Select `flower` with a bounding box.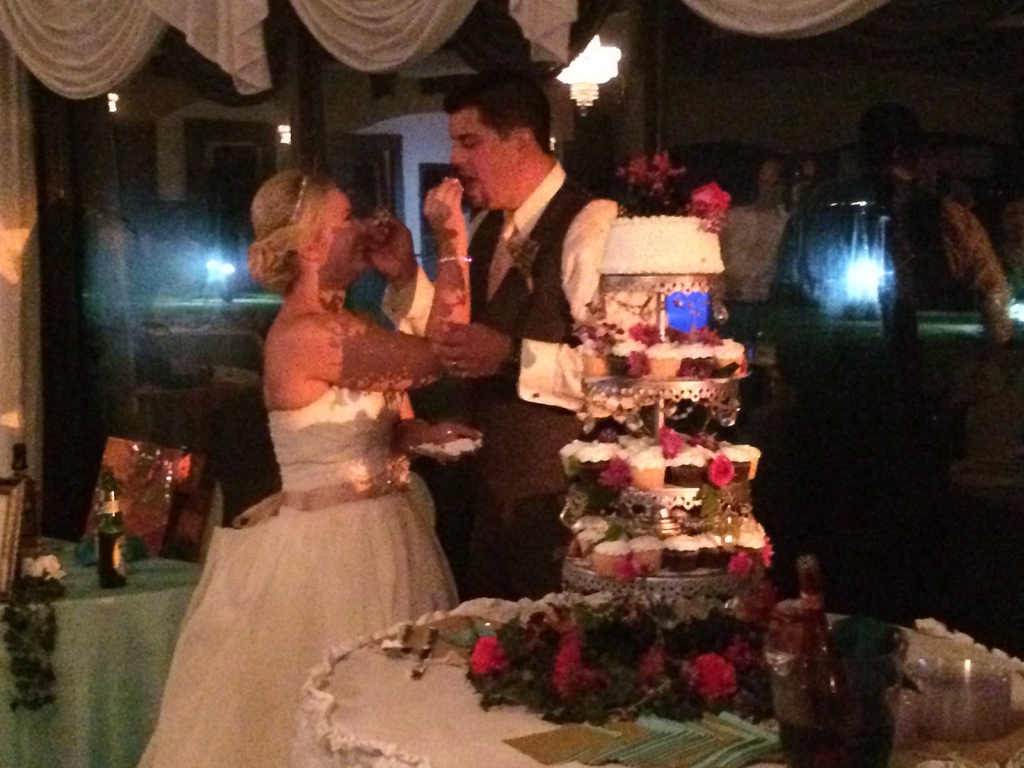
rect(623, 346, 663, 383).
